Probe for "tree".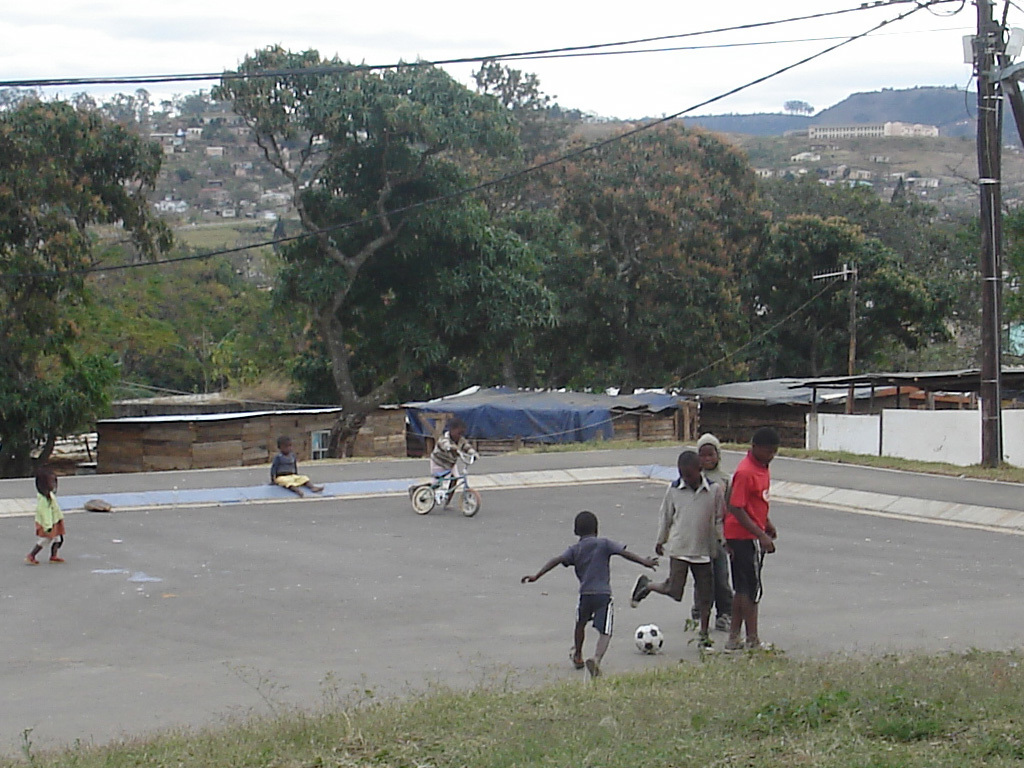
Probe result: [x1=405, y1=49, x2=589, y2=387].
